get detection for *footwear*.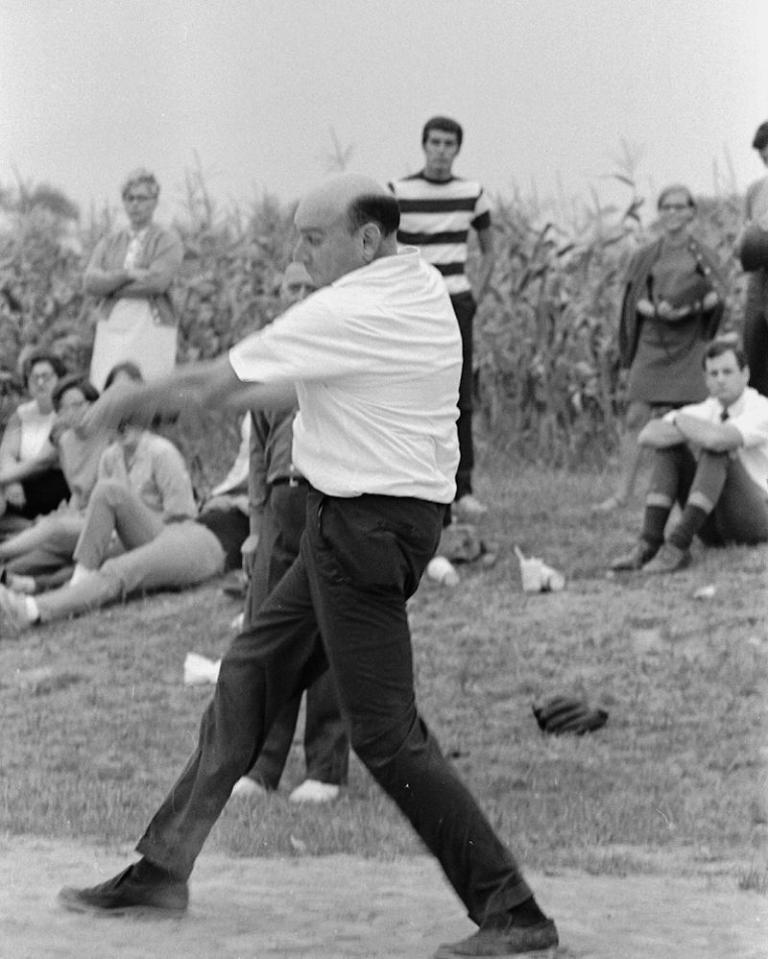
Detection: {"x1": 612, "y1": 534, "x2": 656, "y2": 568}.
